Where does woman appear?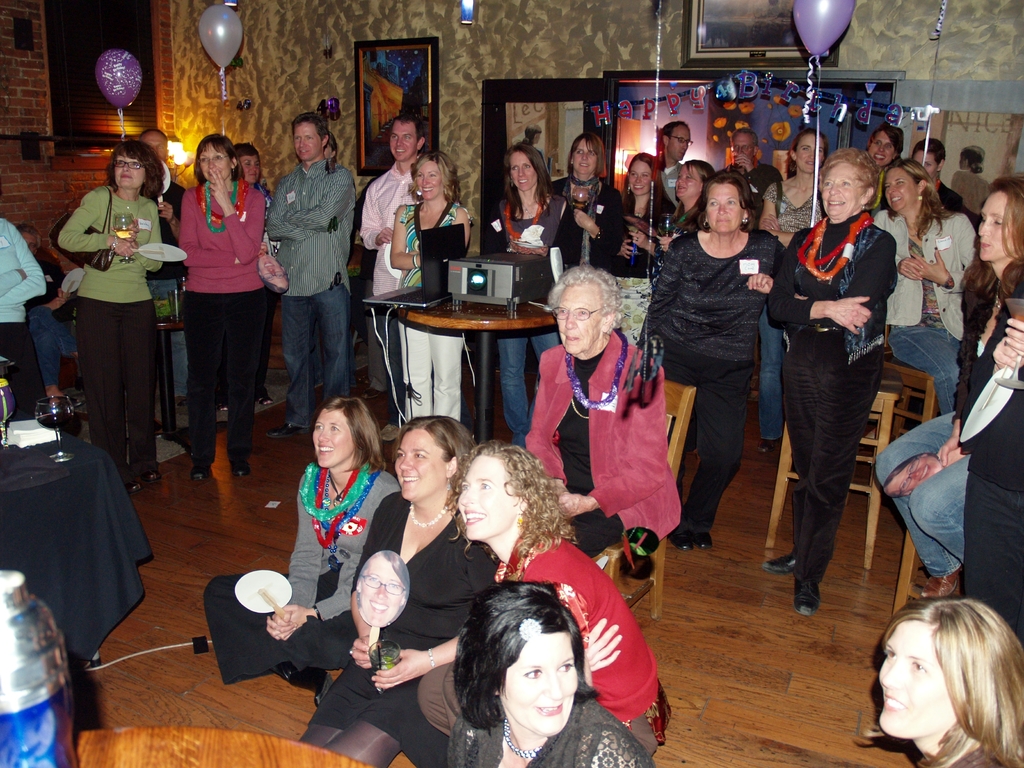
Appears at locate(760, 145, 896, 618).
